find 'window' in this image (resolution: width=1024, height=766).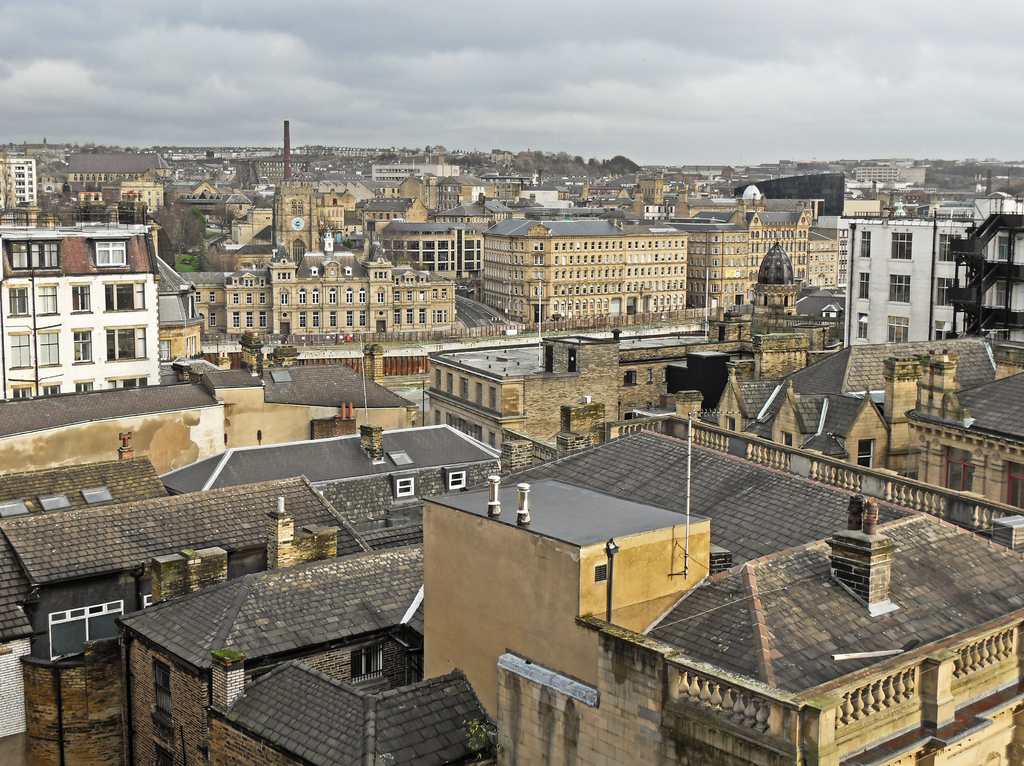
(476,380,483,407).
